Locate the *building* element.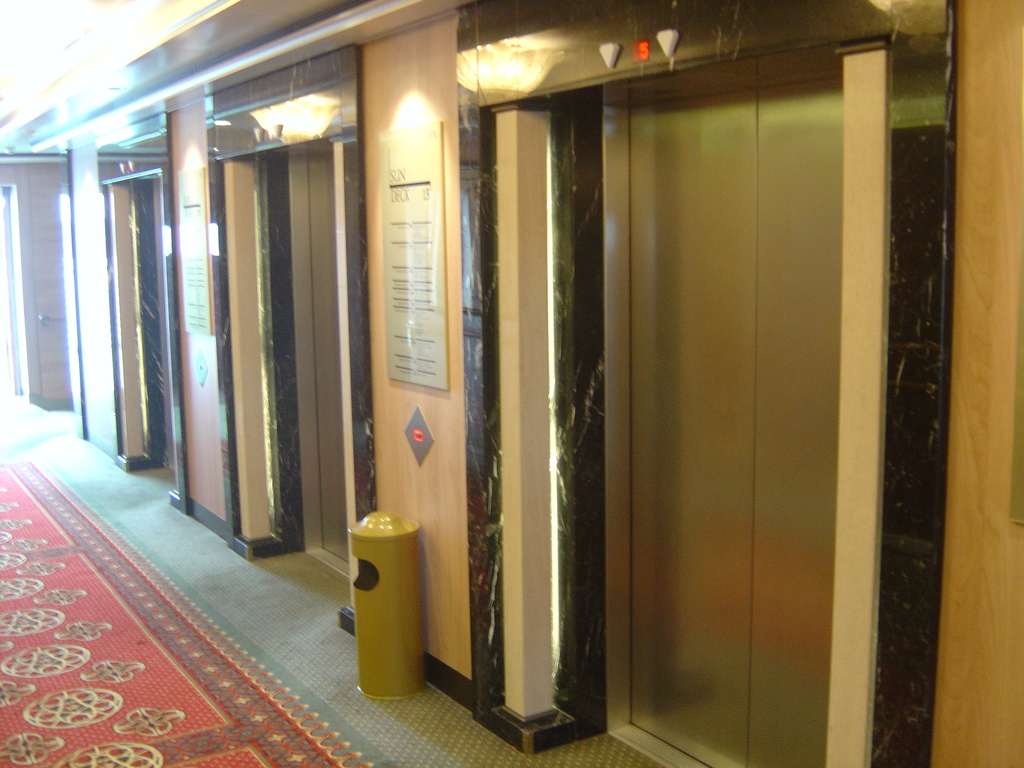
Element bbox: 0 0 1023 767.
